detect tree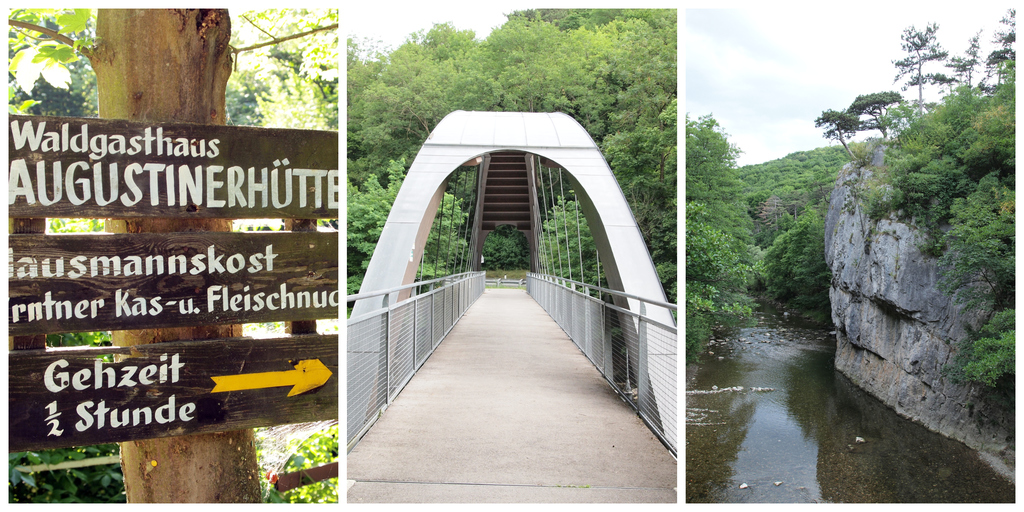
[682, 114, 765, 362]
